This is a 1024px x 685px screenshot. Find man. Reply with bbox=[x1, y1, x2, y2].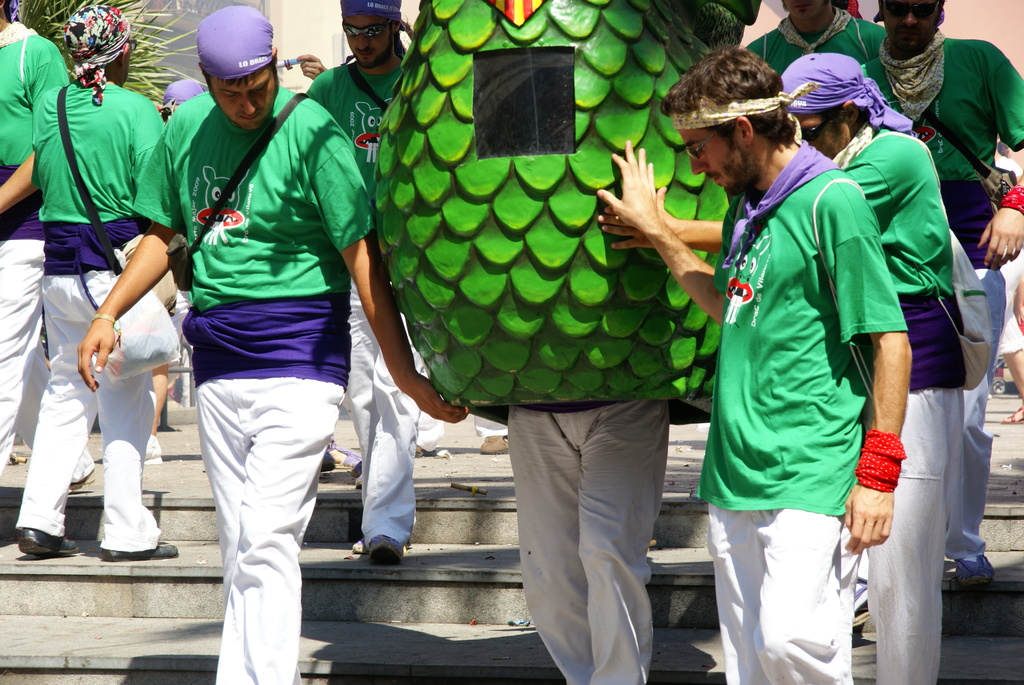
bbox=[0, 0, 98, 491].
